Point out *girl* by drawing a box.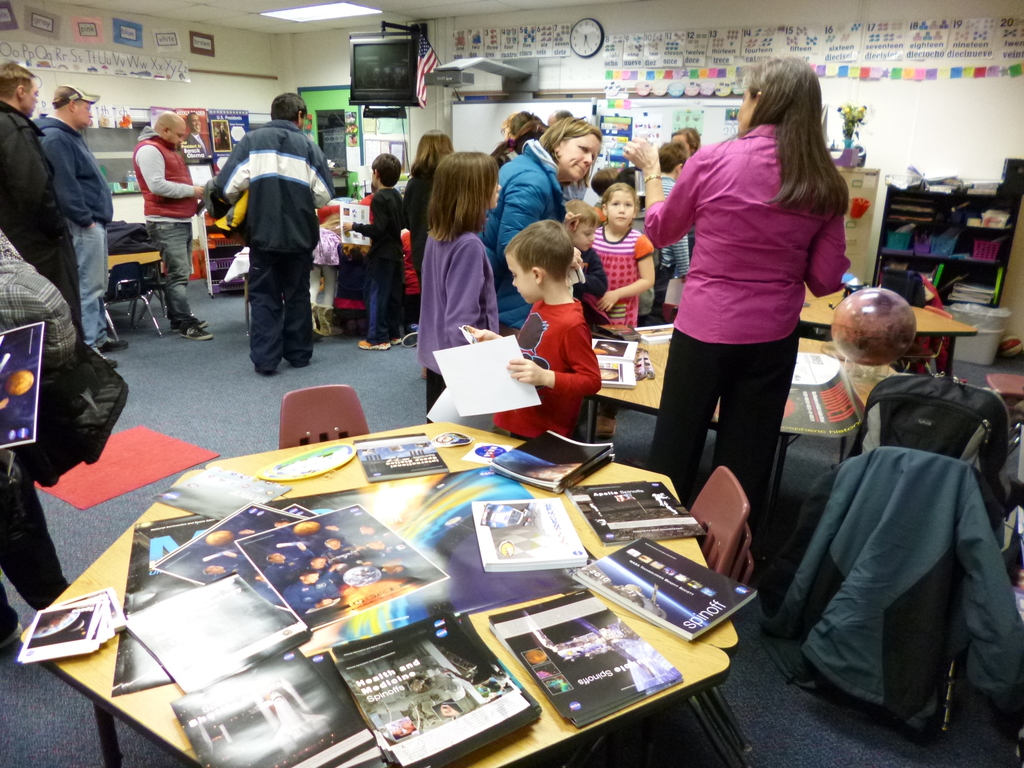
bbox(587, 182, 661, 325).
